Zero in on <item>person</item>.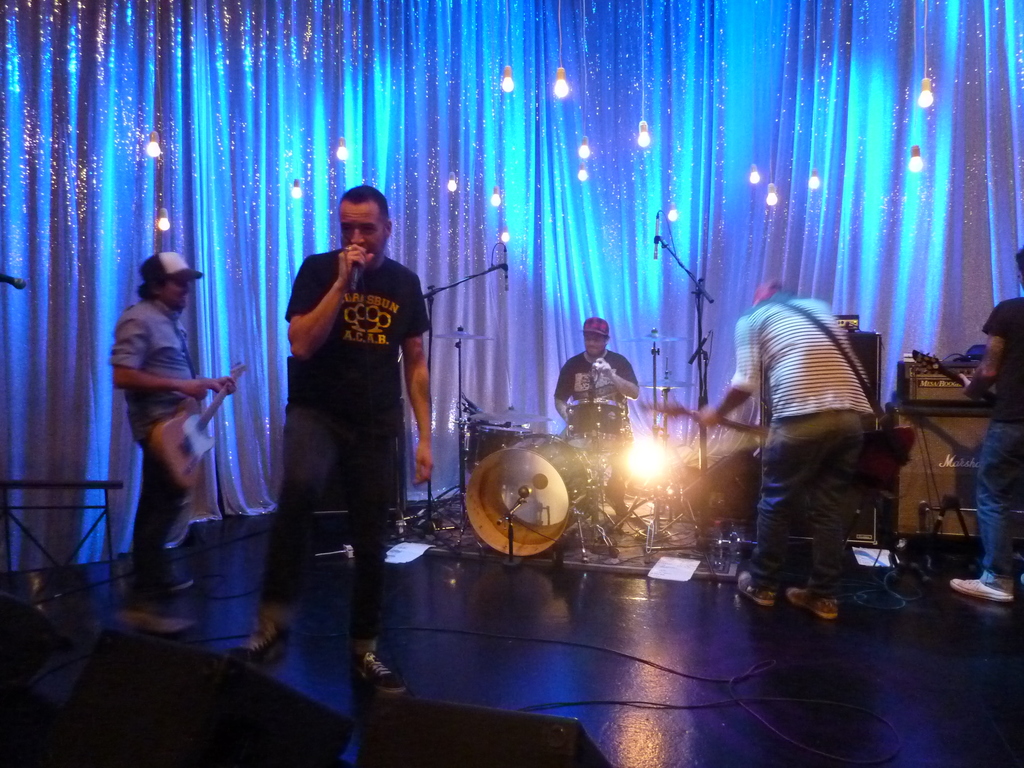
Zeroed in: left=945, top=242, right=1023, bottom=600.
